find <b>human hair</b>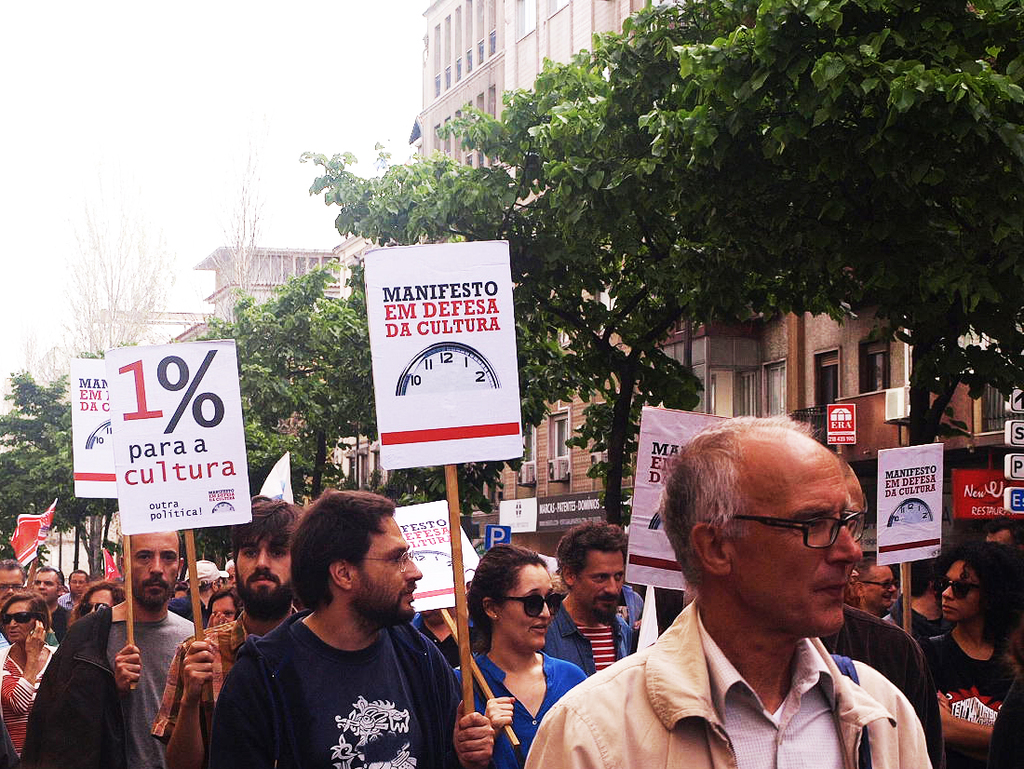
[656, 410, 815, 594]
